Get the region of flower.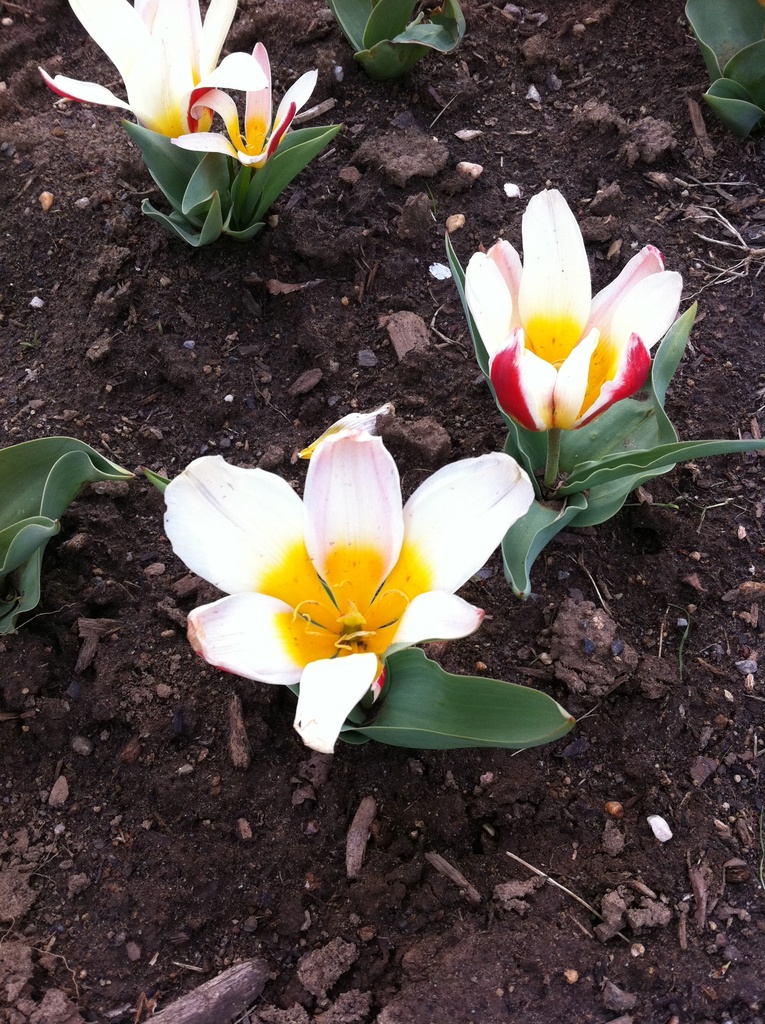
(left=36, top=0, right=334, bottom=241).
